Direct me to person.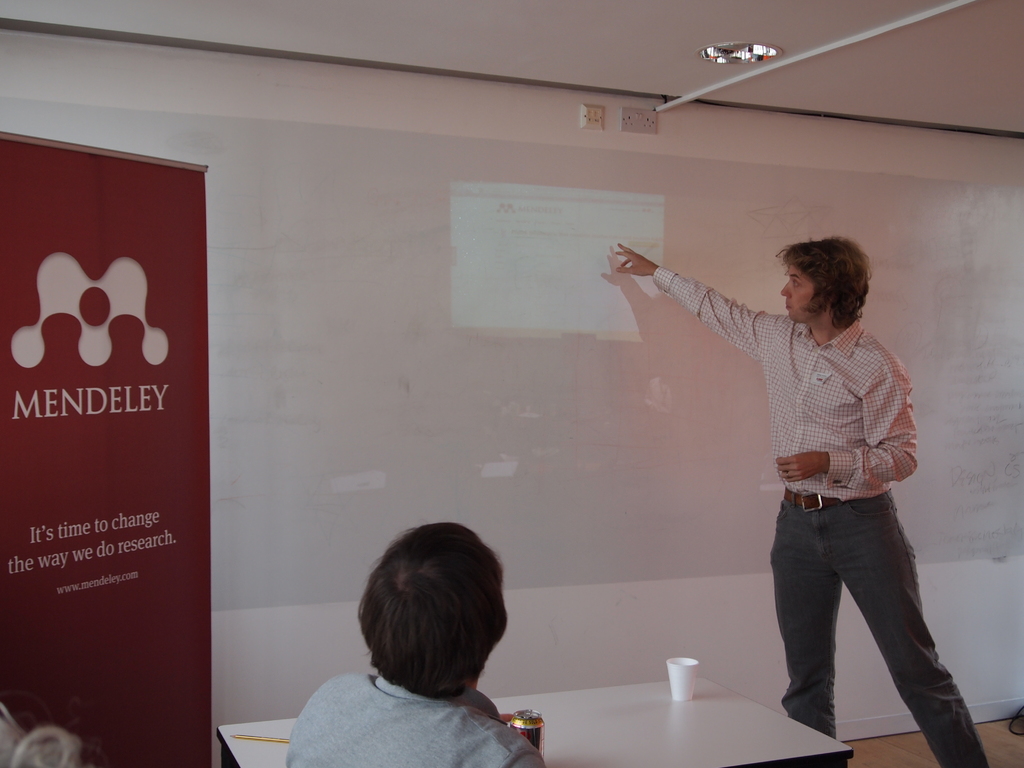
Direction: l=650, t=204, r=961, b=744.
